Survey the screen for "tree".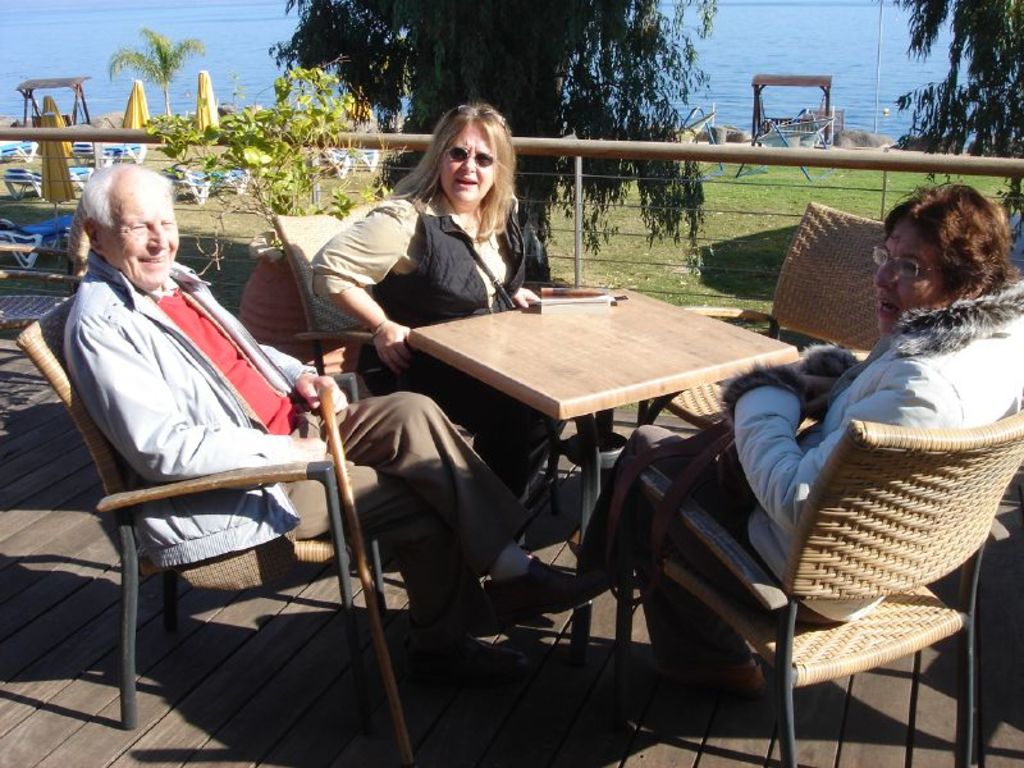
Survey found: {"left": 142, "top": 64, "right": 394, "bottom": 283}.
